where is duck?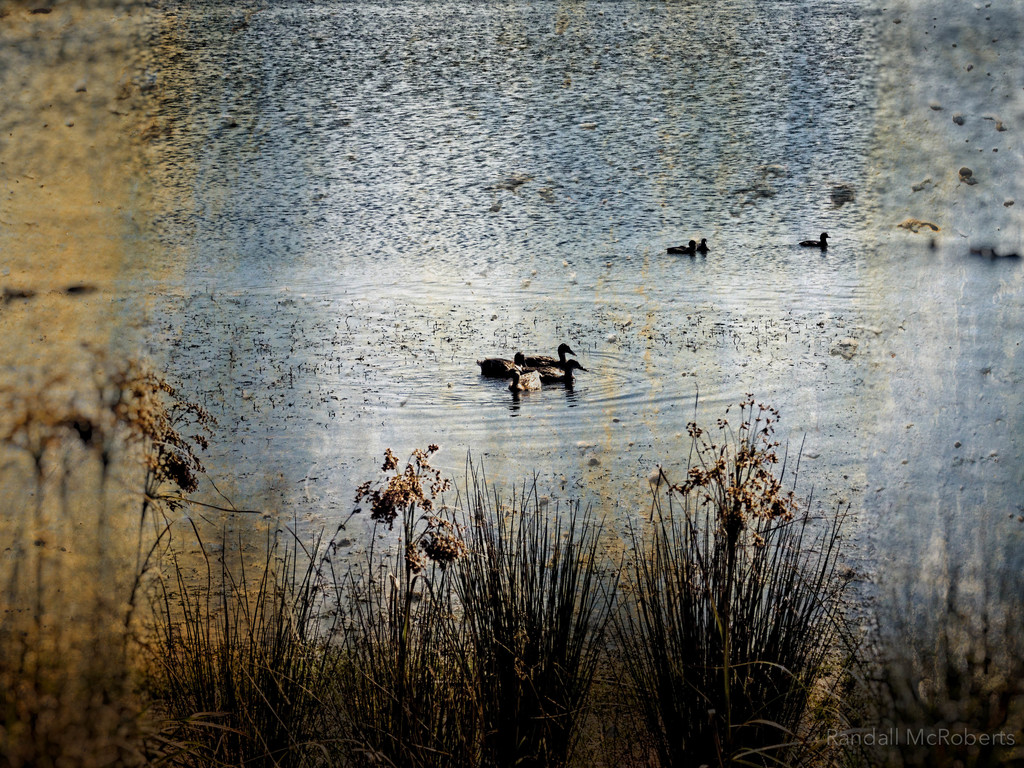
470, 352, 531, 376.
